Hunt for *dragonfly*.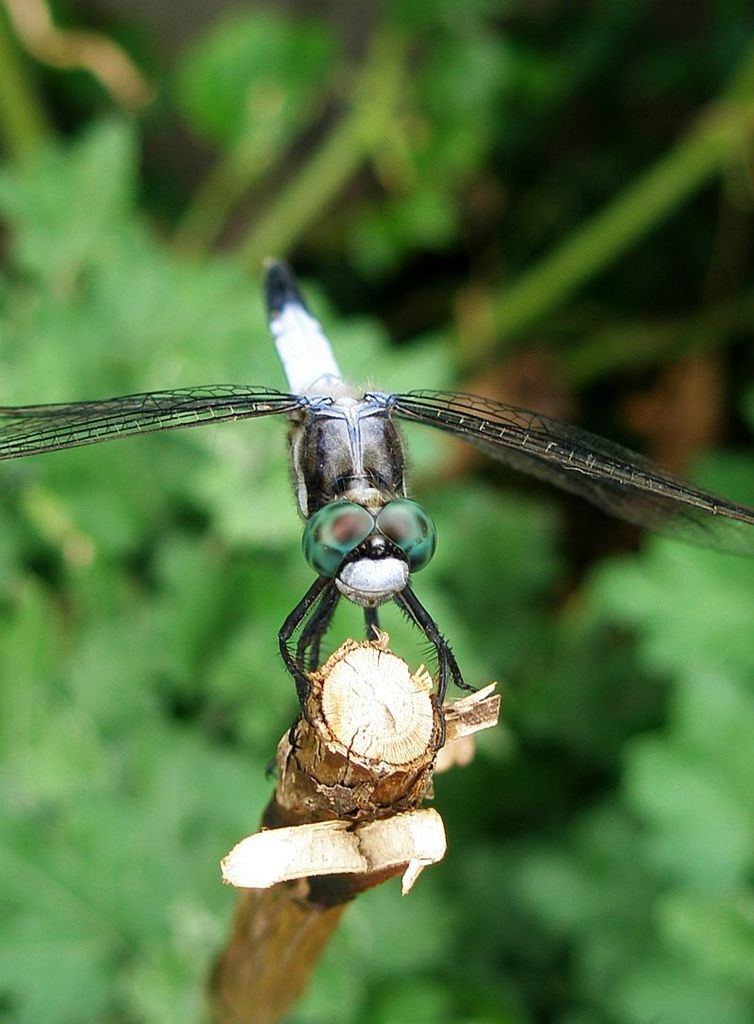
Hunted down at crop(0, 255, 753, 780).
